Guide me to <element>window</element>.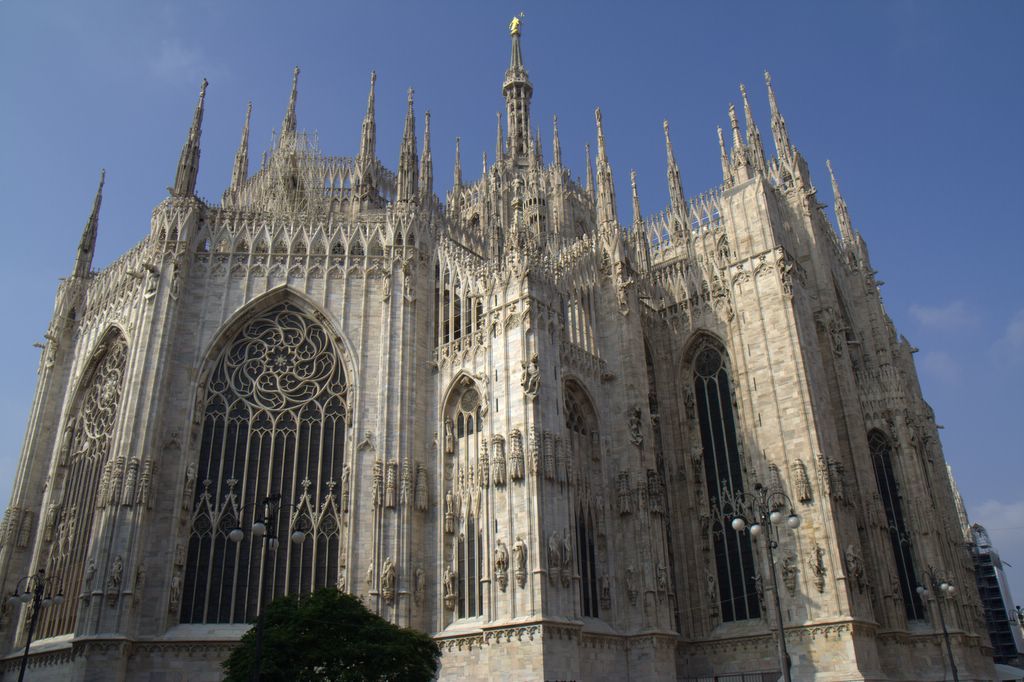
Guidance: 11,321,134,643.
